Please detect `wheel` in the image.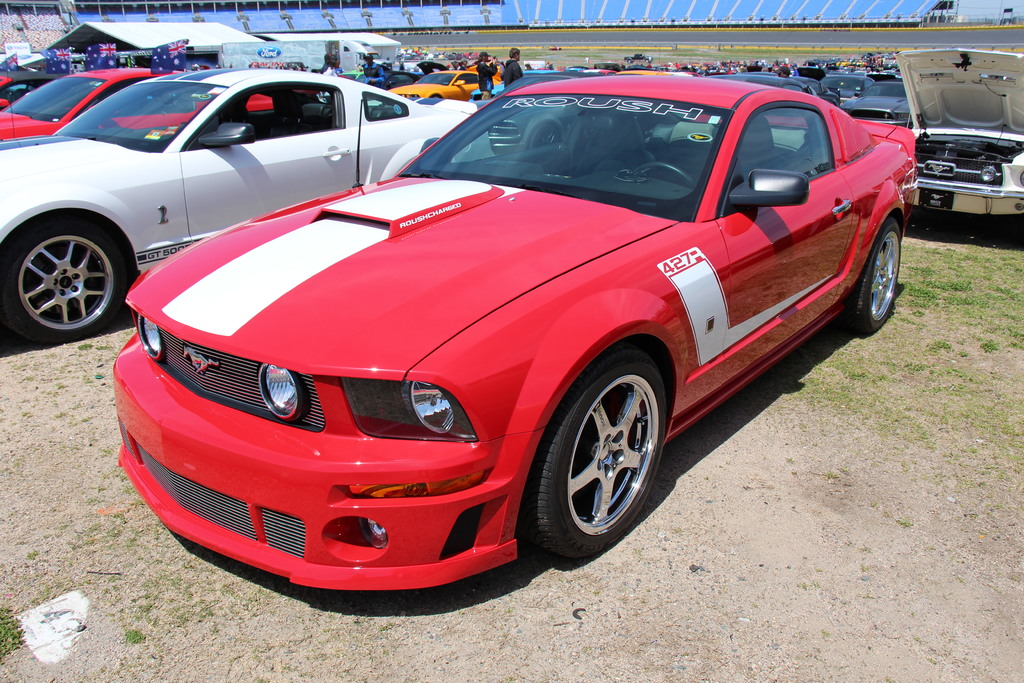
x1=8, y1=206, x2=120, y2=334.
